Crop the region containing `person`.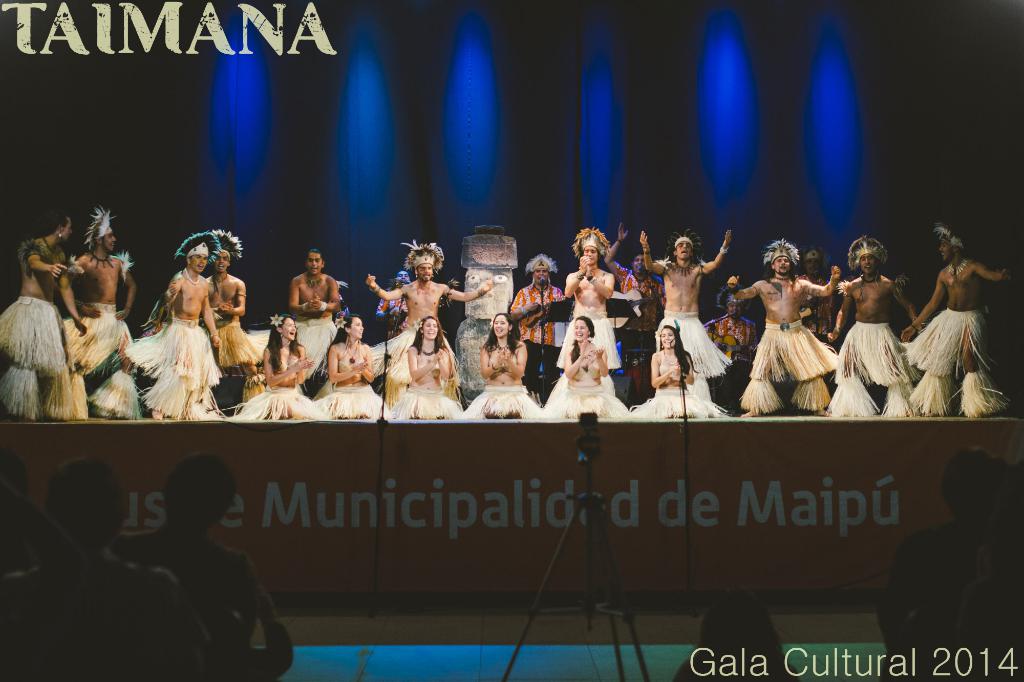
Crop region: {"x1": 380, "y1": 315, "x2": 464, "y2": 420}.
